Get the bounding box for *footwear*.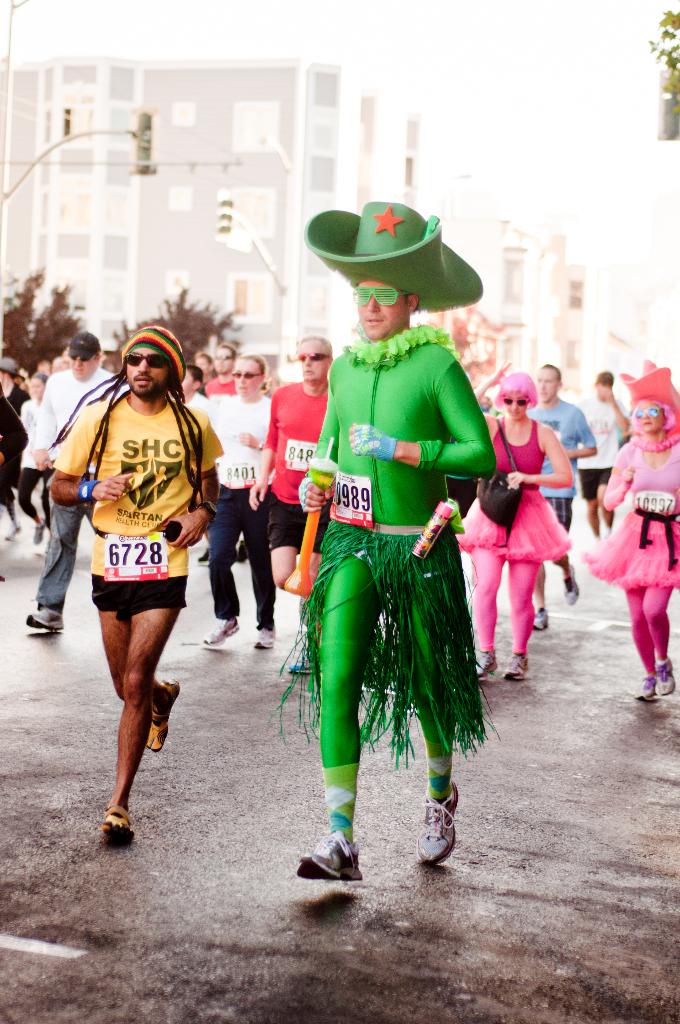
bbox=(6, 520, 20, 540).
